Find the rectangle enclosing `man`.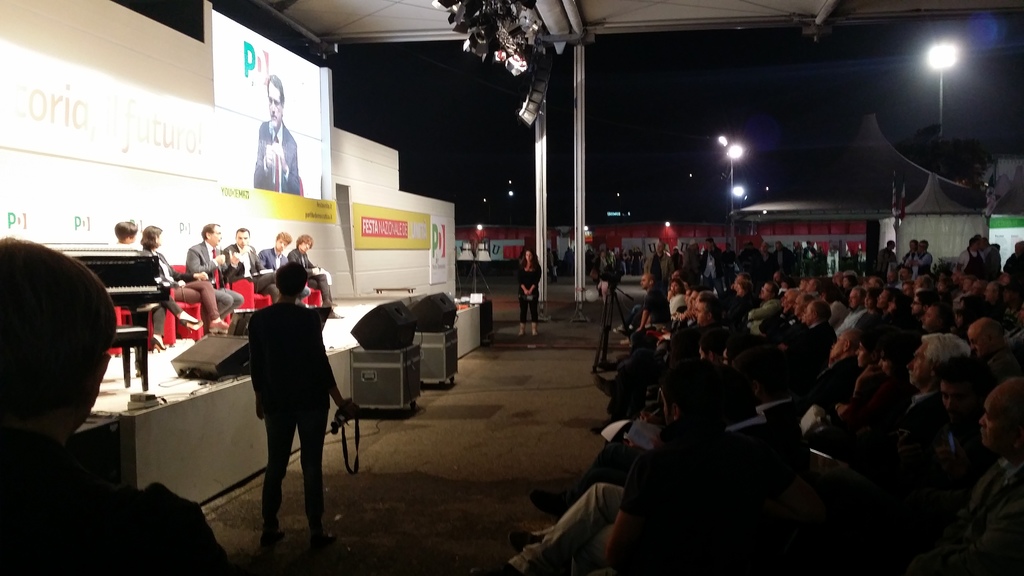
x1=227, y1=225, x2=279, y2=298.
